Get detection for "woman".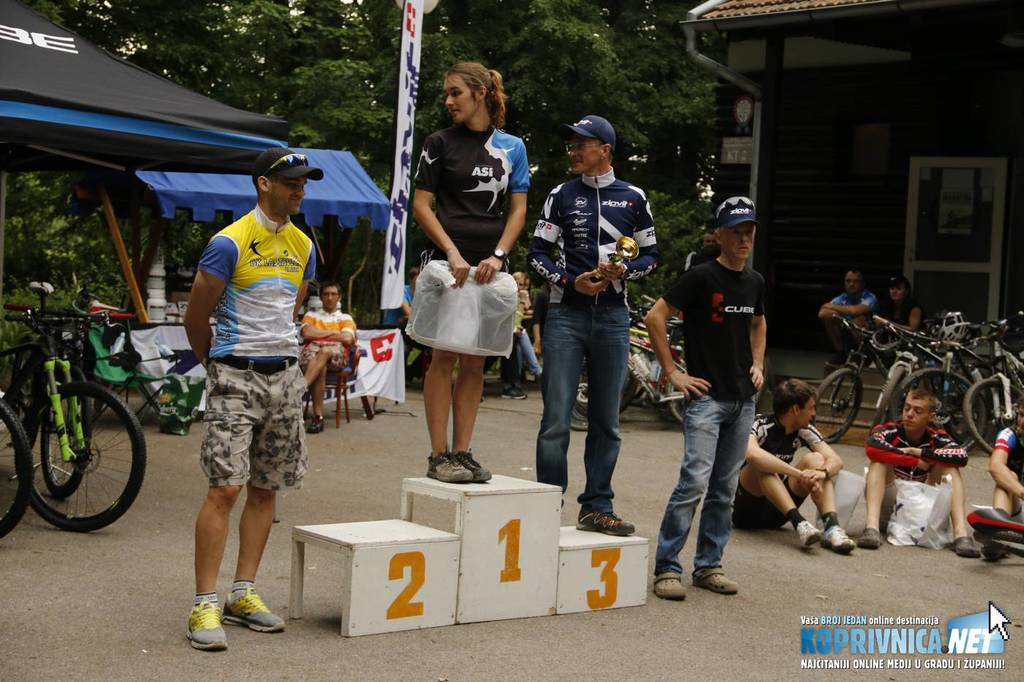
Detection: crop(411, 59, 532, 484).
